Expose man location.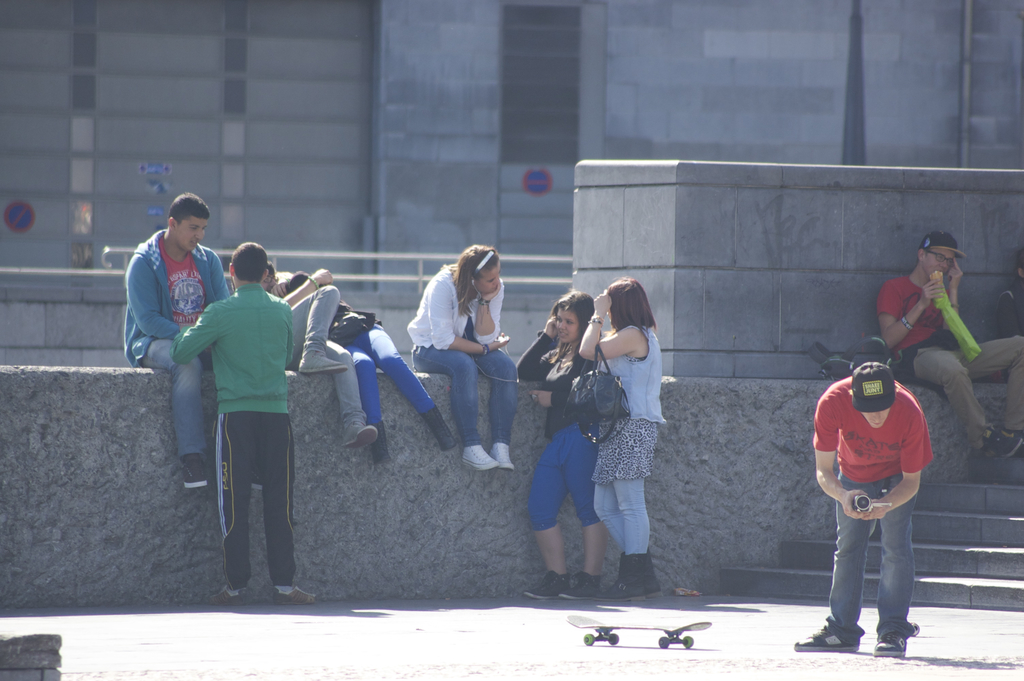
Exposed at bbox(122, 195, 239, 493).
